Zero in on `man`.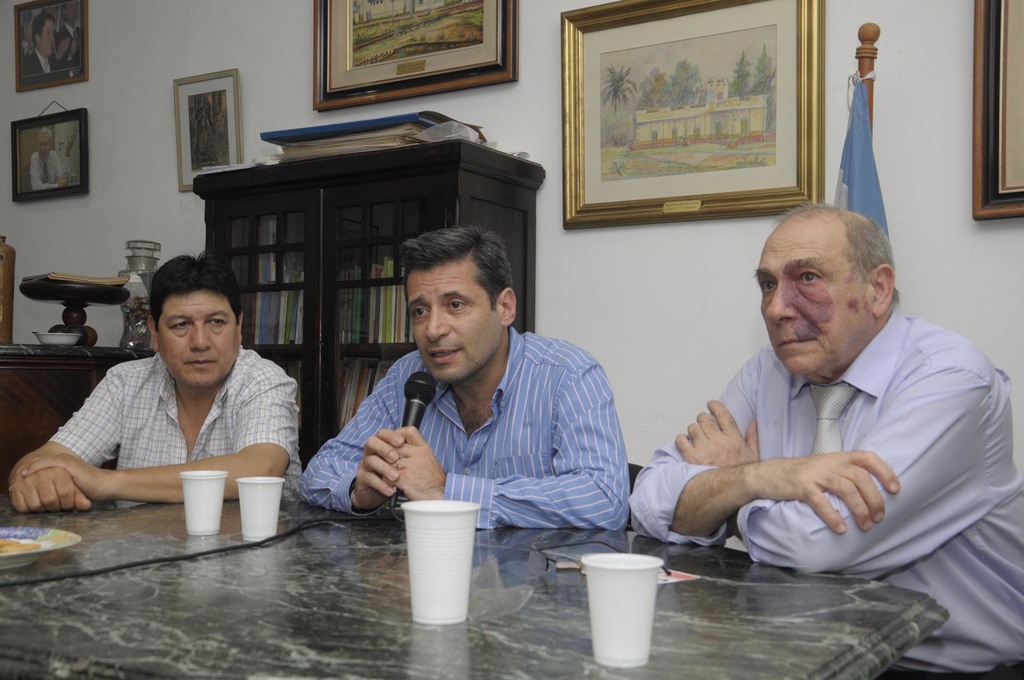
Zeroed in: x1=620 y1=202 x2=1023 y2=679.
